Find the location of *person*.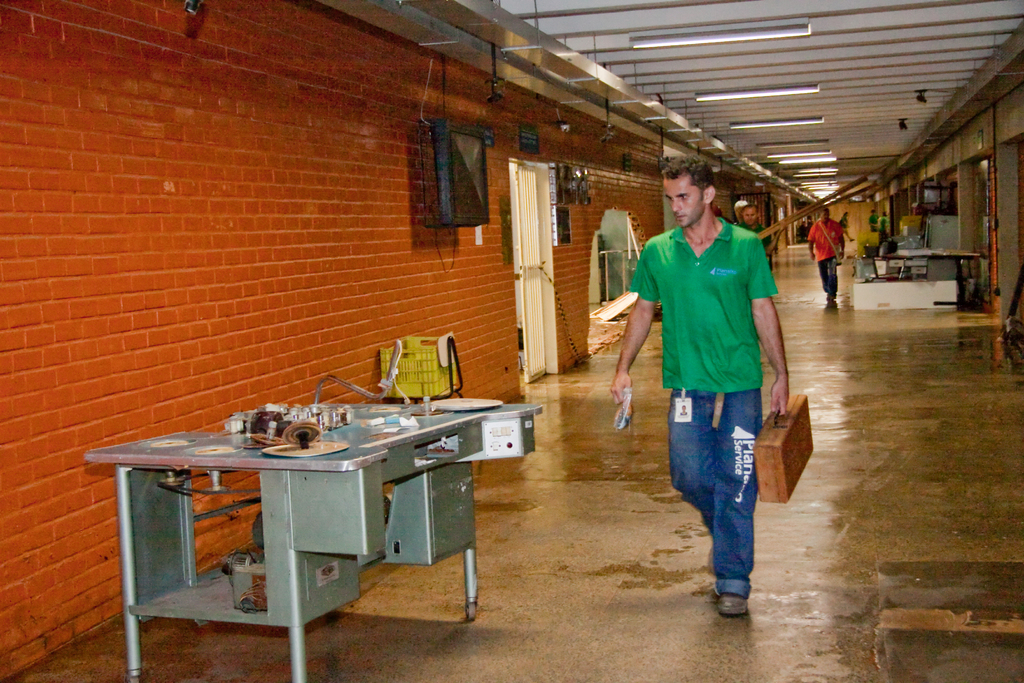
Location: [729,201,774,267].
